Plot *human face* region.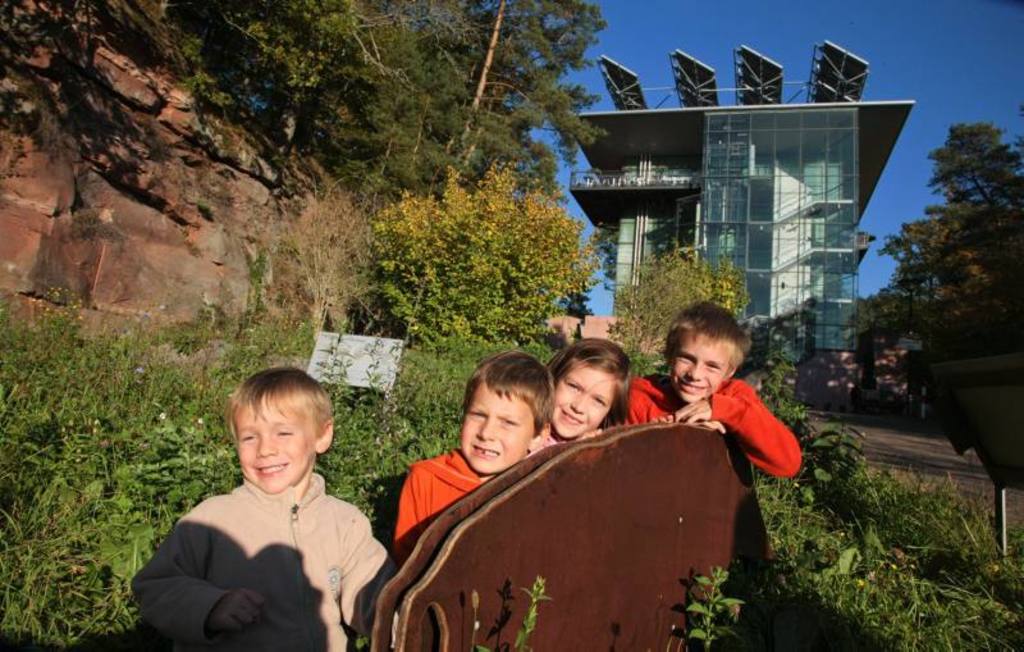
Plotted at Rect(229, 393, 311, 491).
